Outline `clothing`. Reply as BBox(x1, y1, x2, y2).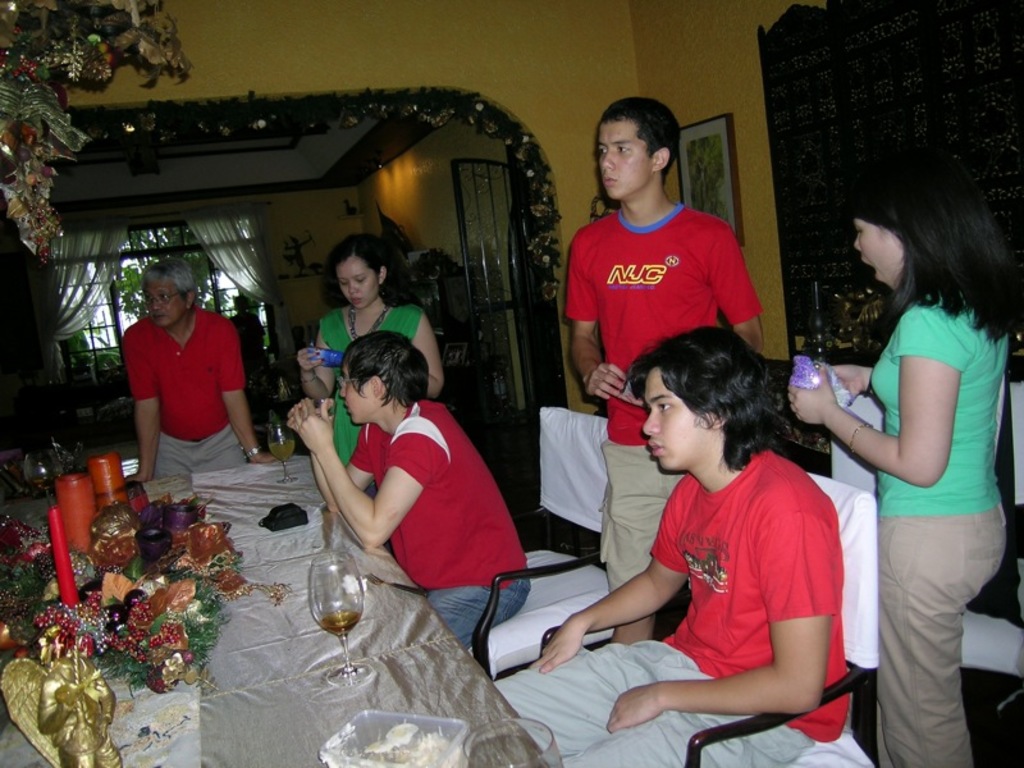
BBox(308, 296, 425, 481).
